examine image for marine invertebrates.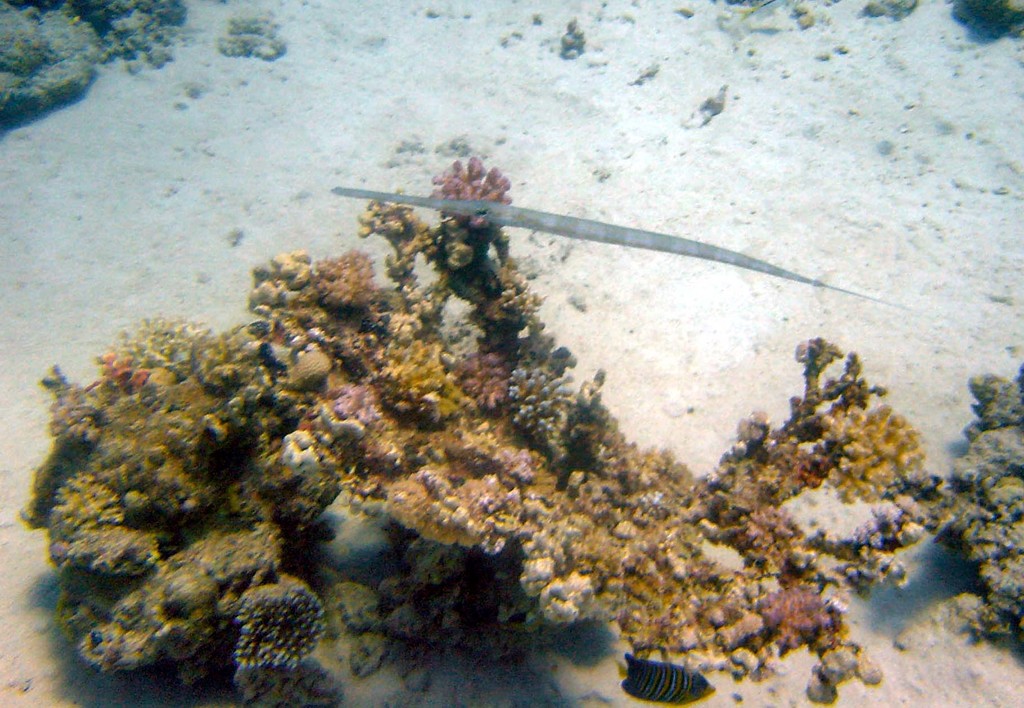
Examination result: region(855, 503, 926, 584).
